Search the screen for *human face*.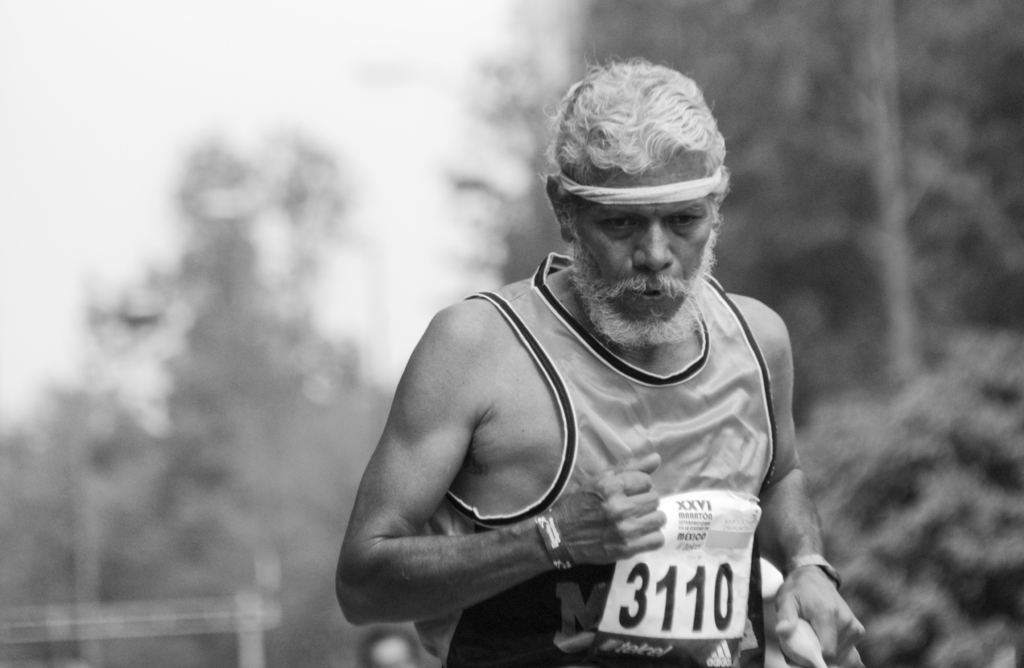
Found at bbox=[566, 161, 725, 341].
